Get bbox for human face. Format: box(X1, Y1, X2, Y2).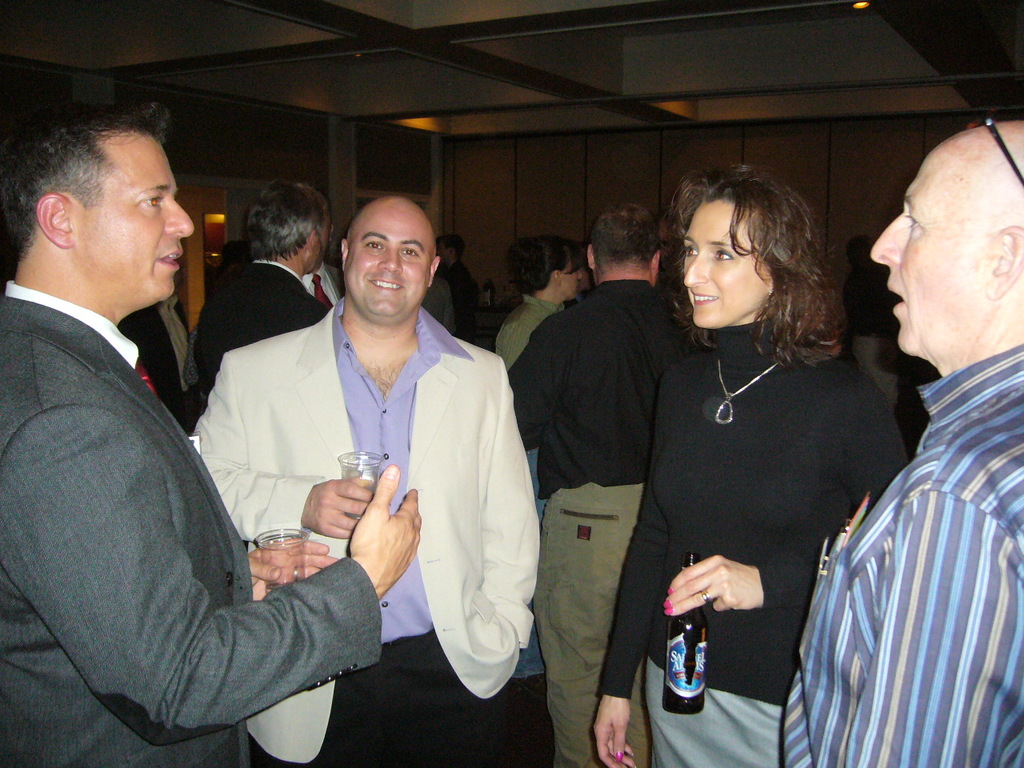
box(346, 206, 430, 320).
